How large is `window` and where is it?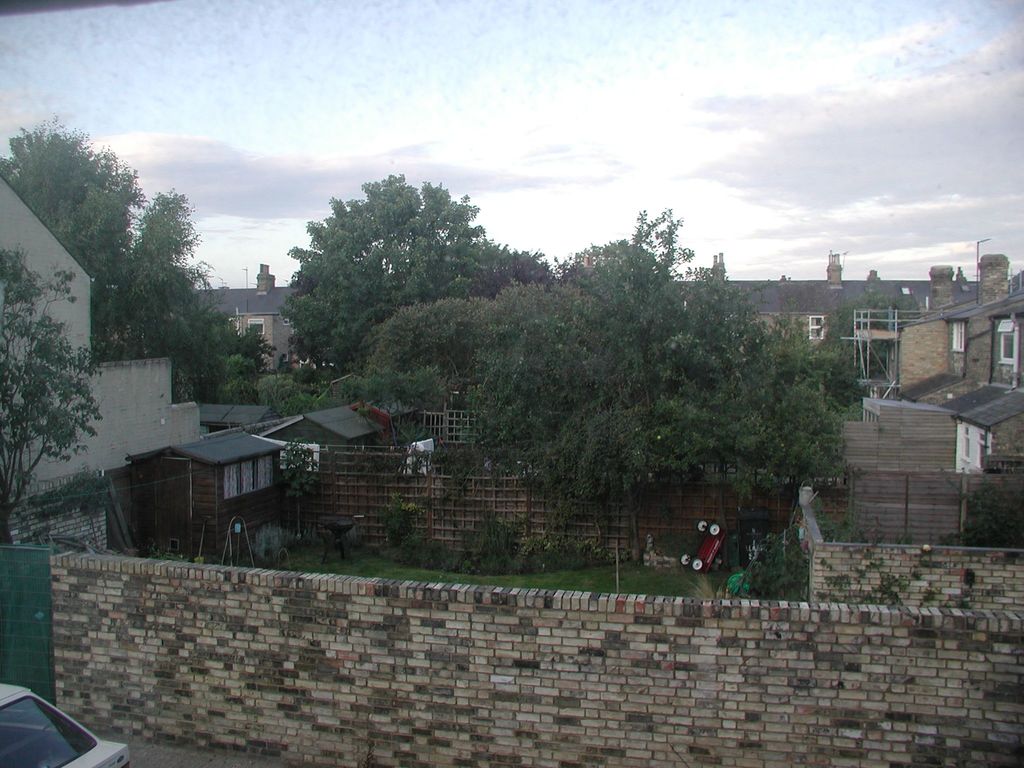
Bounding box: {"left": 223, "top": 452, "right": 278, "bottom": 497}.
